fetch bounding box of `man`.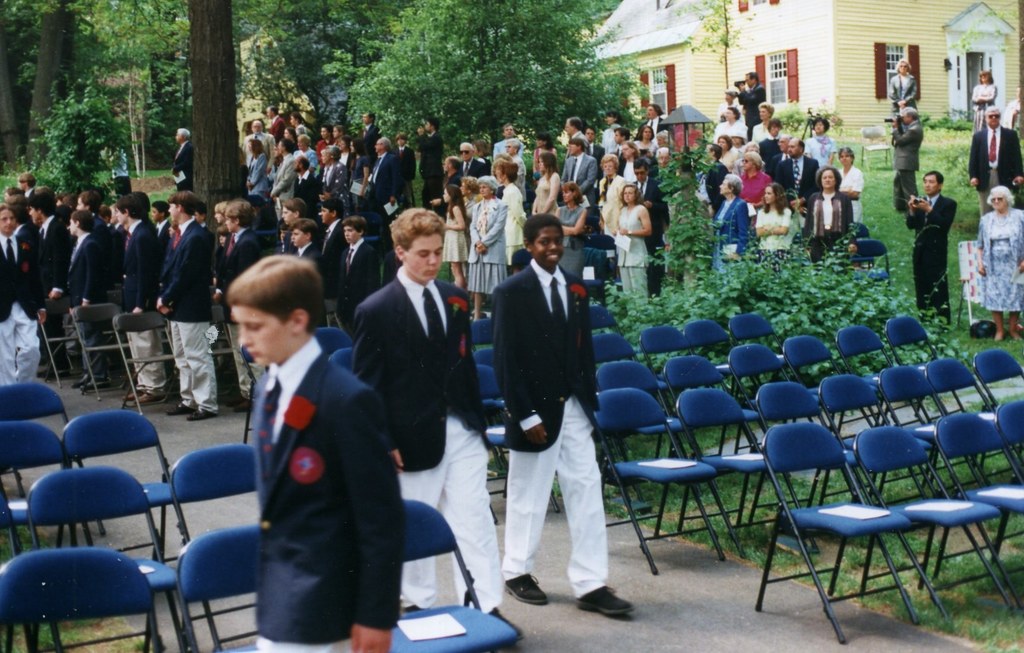
Bbox: <box>332,206,481,617</box>.
